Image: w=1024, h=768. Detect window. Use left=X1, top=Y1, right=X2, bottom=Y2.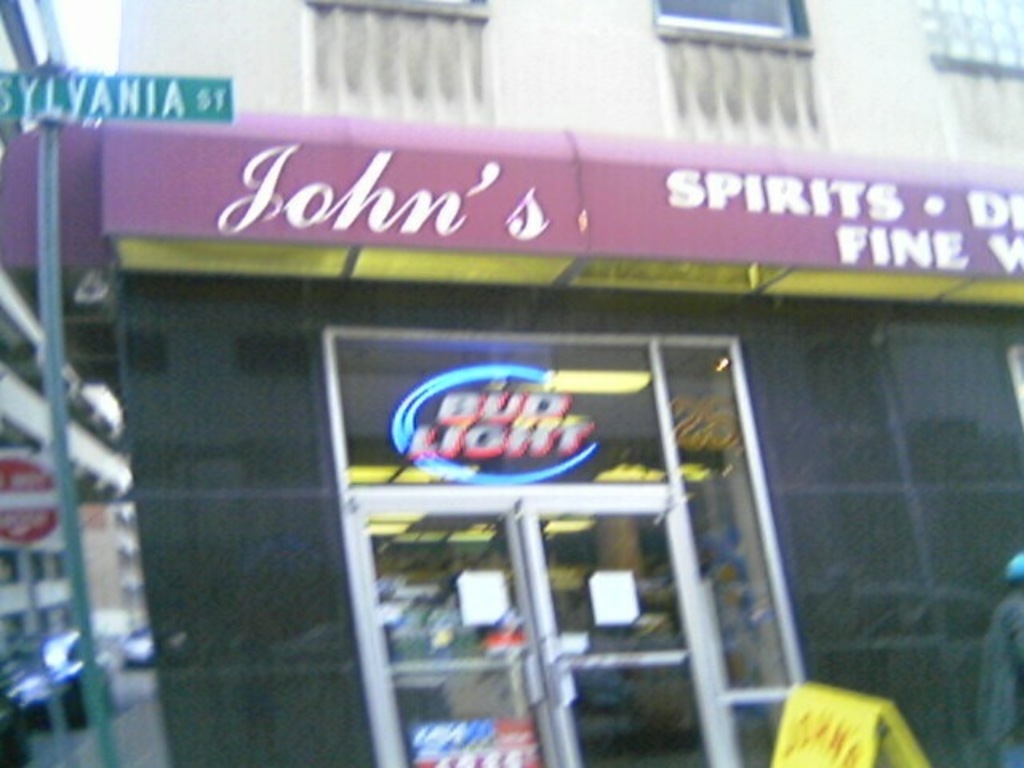
left=918, top=0, right=1022, bottom=83.
